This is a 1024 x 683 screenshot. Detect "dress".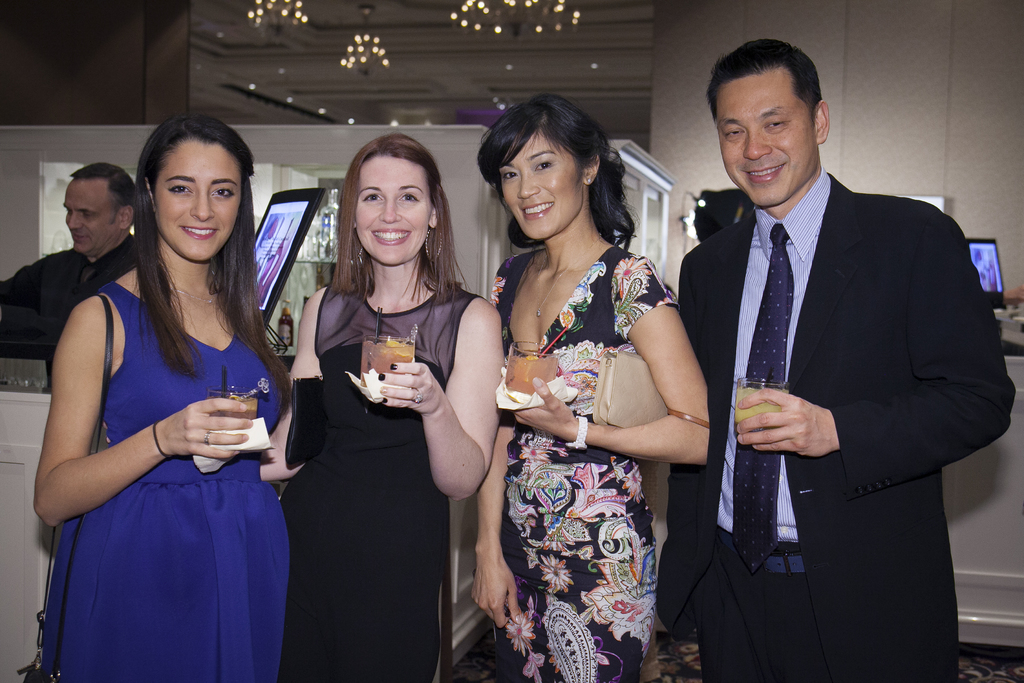
bbox=(45, 281, 292, 682).
